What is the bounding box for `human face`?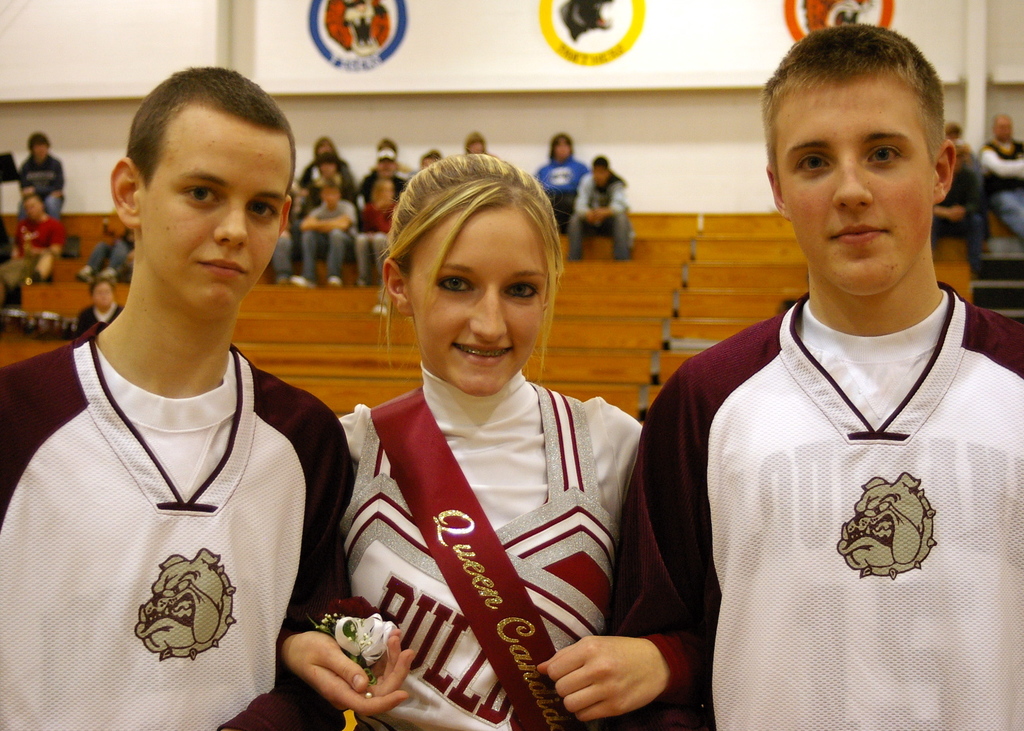
bbox(138, 102, 294, 316).
